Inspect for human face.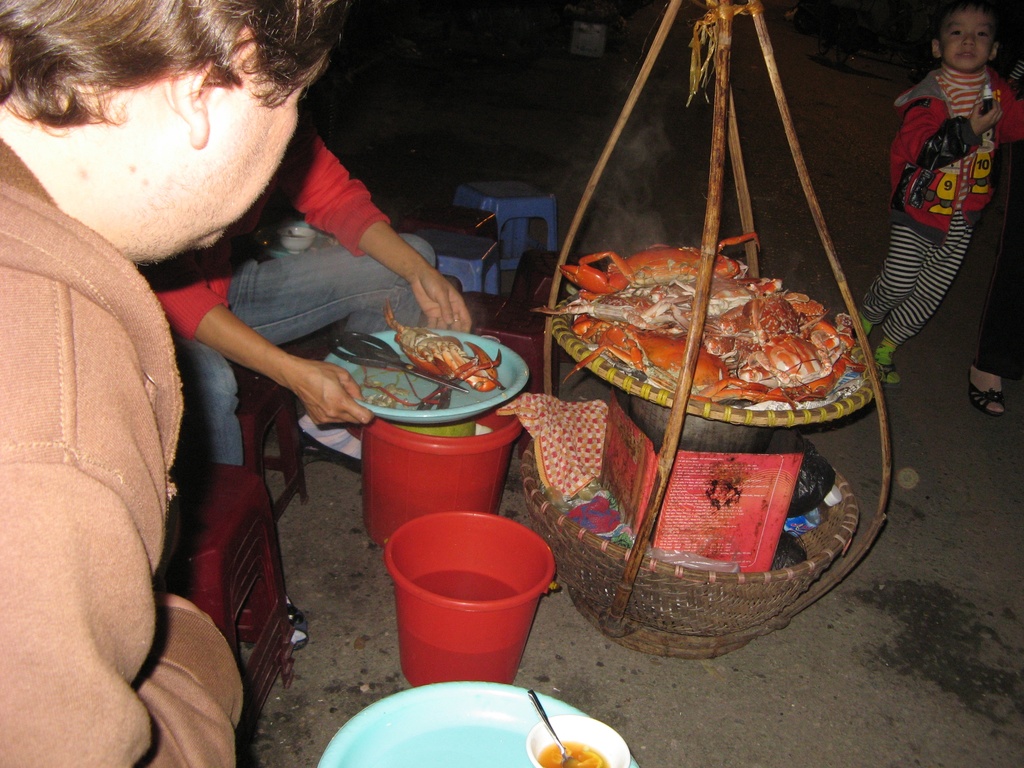
Inspection: x1=211 y1=29 x2=337 y2=240.
